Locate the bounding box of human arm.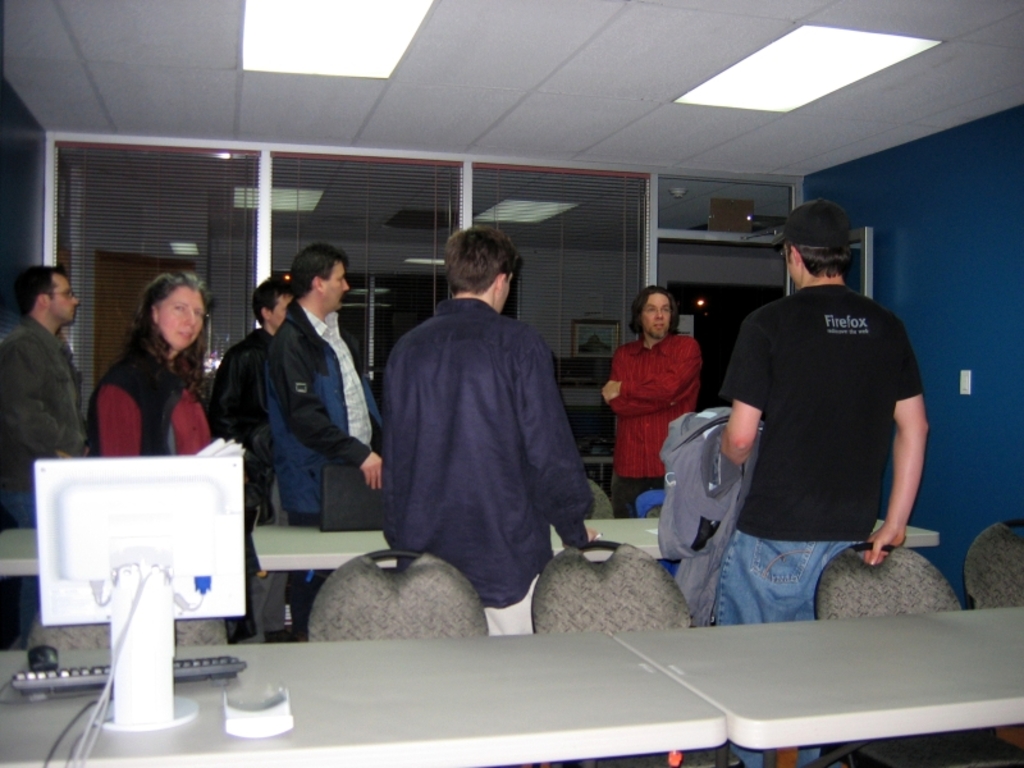
Bounding box: locate(273, 328, 389, 493).
